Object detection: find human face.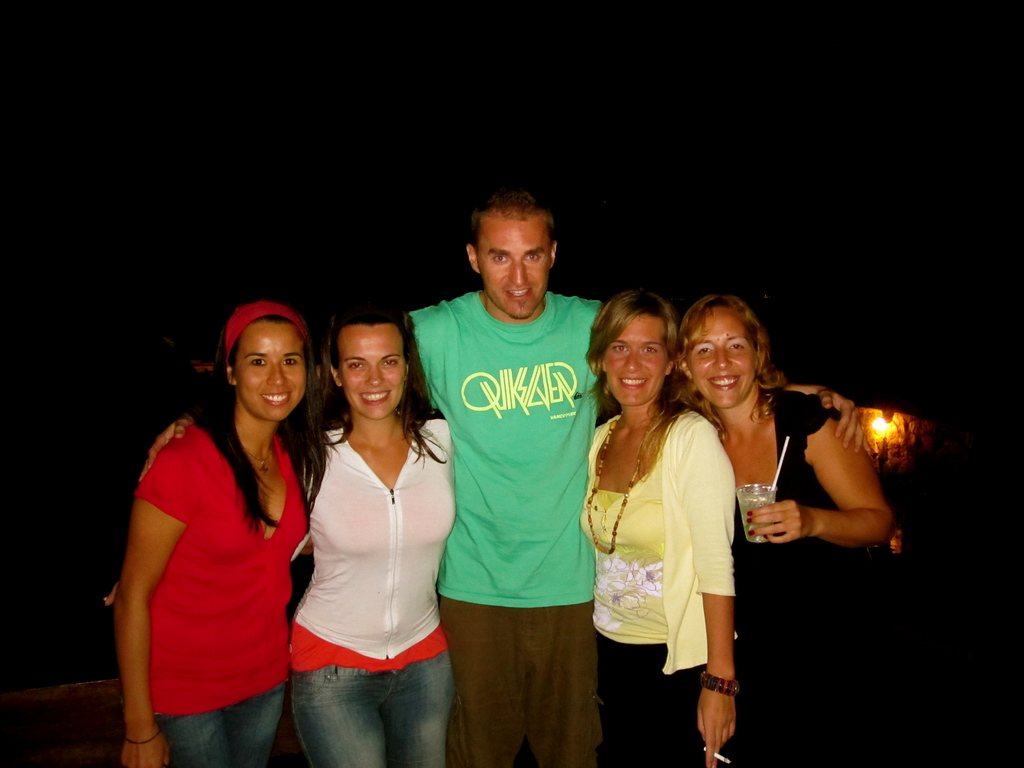
select_region(691, 312, 755, 414).
